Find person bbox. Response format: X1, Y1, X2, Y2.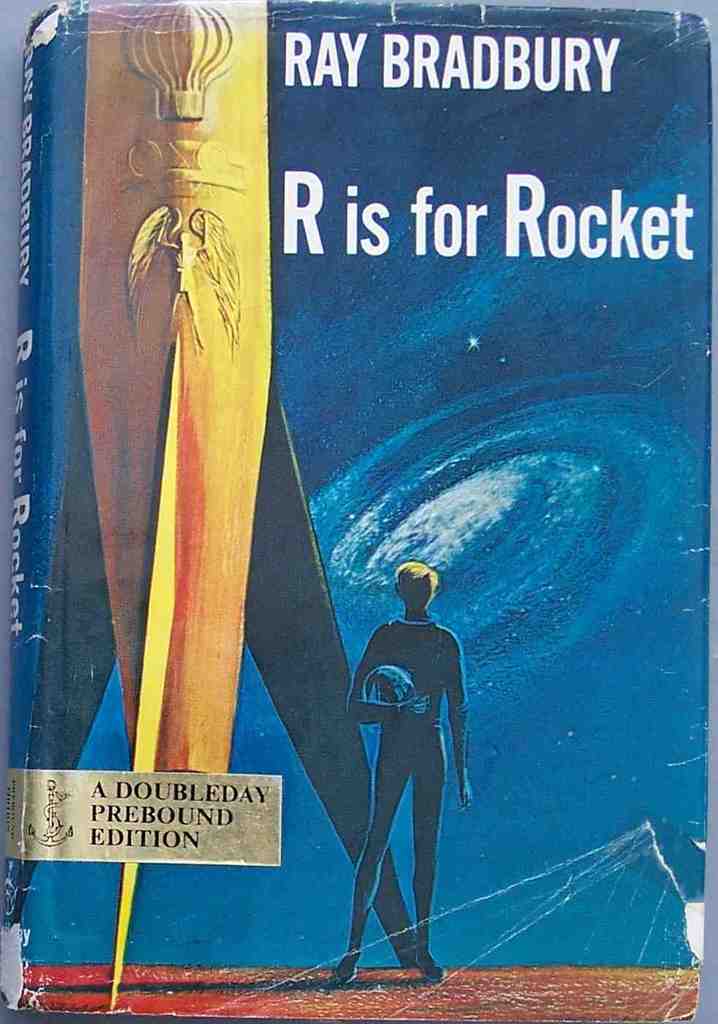
312, 553, 482, 990.
